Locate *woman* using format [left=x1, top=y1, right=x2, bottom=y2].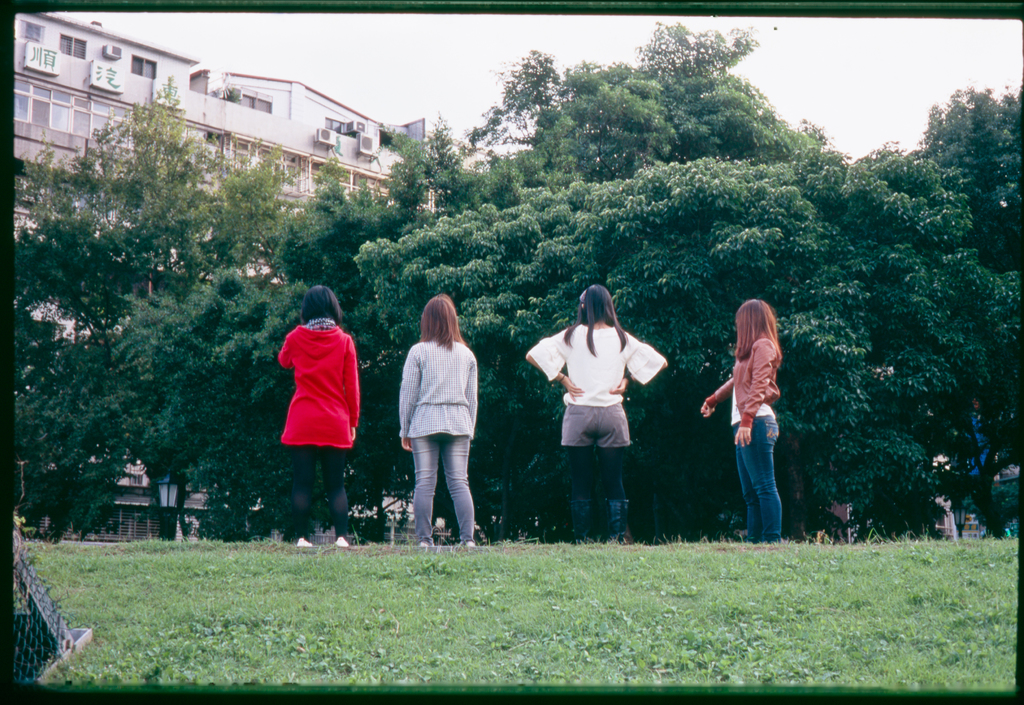
[left=700, top=298, right=785, bottom=546].
